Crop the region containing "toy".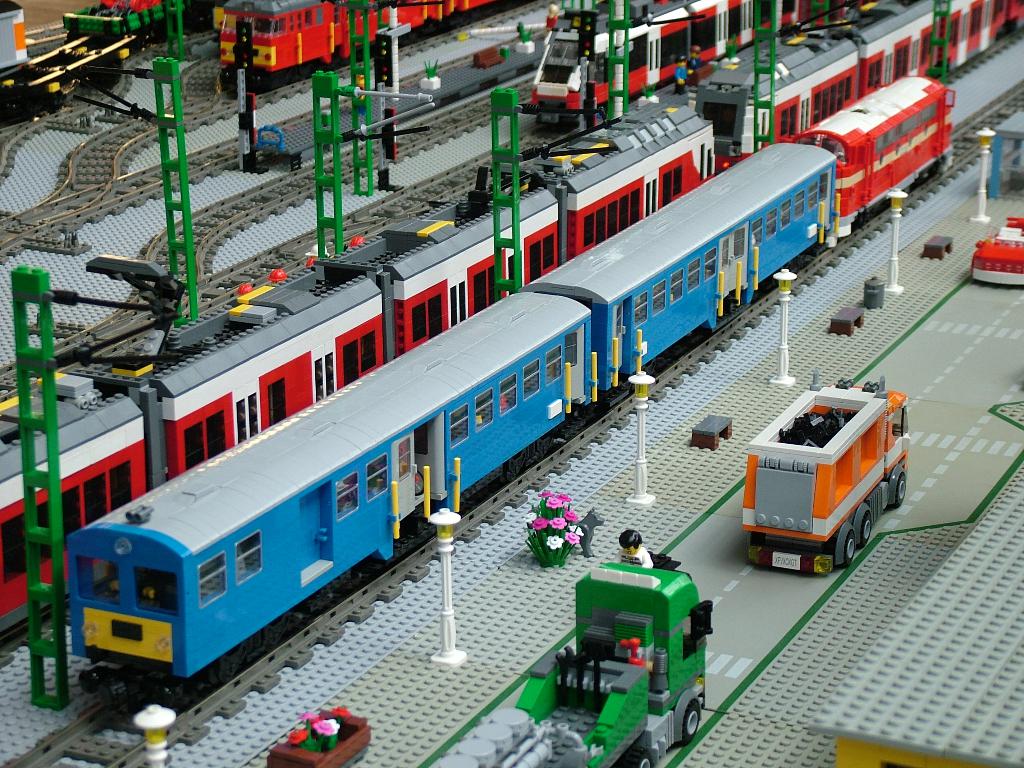
Crop region: bbox(426, 508, 468, 668).
